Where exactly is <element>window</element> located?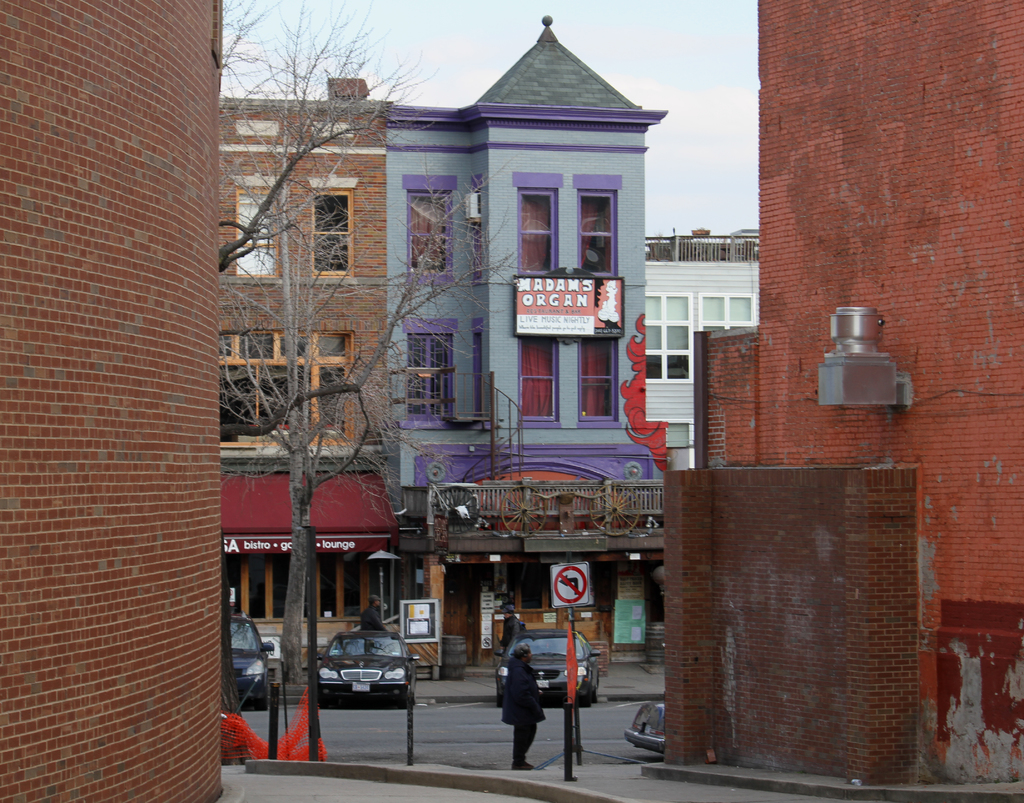
Its bounding box is crop(399, 175, 464, 274).
